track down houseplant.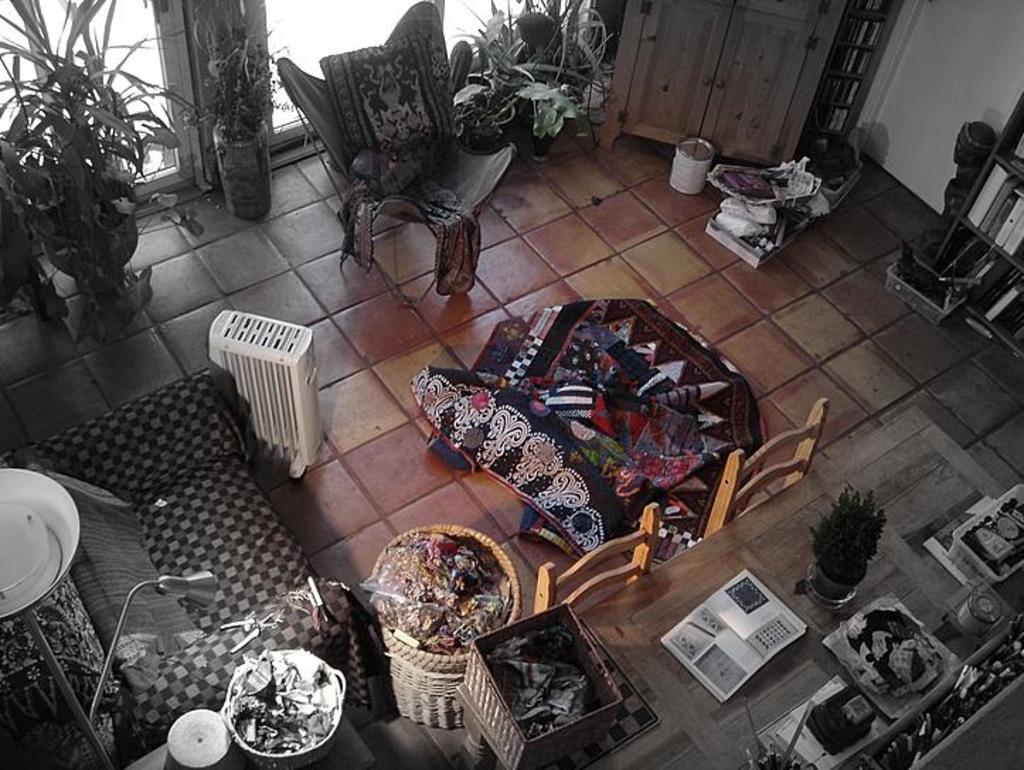
Tracked to [left=173, top=1, right=309, bottom=219].
